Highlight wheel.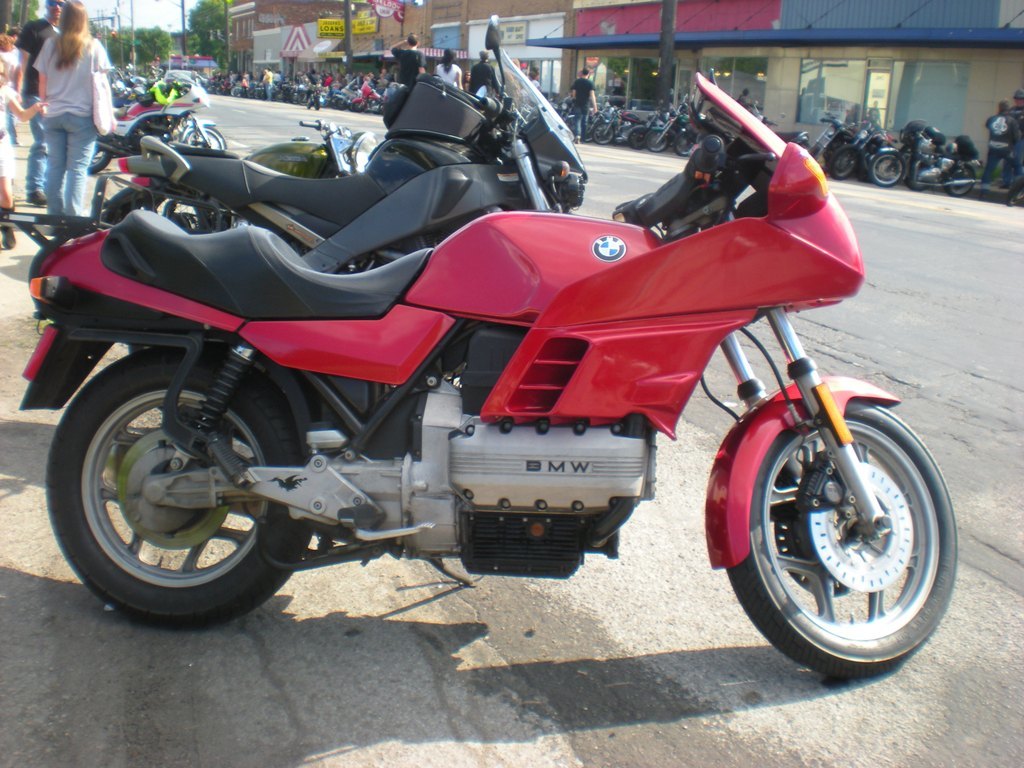
Highlighted region: detection(43, 346, 313, 633).
